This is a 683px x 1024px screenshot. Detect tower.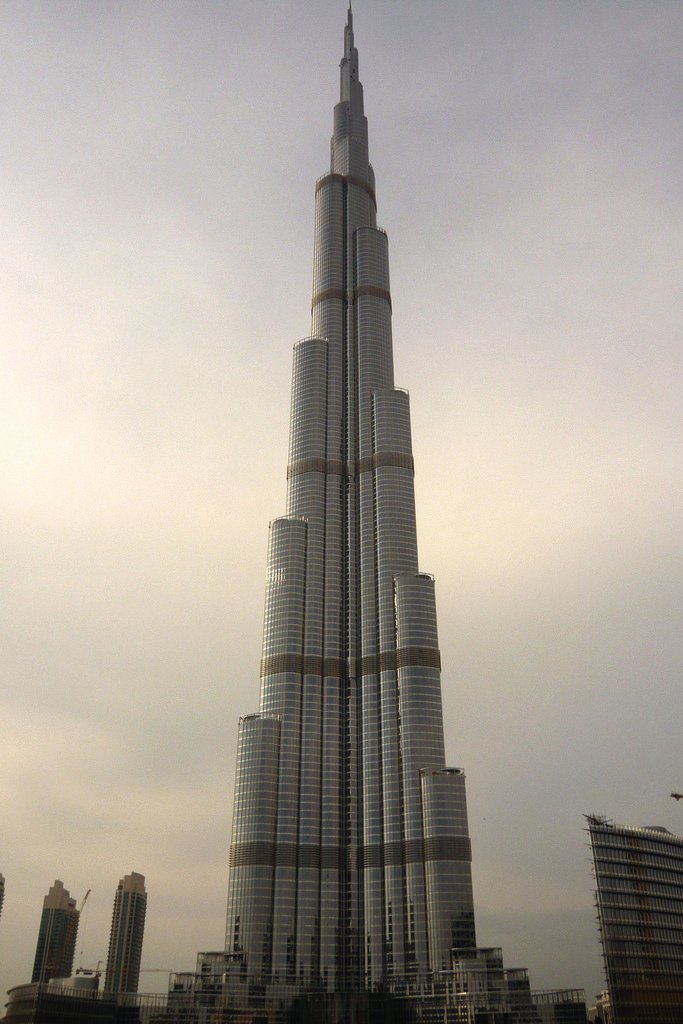
rect(100, 874, 144, 1007).
